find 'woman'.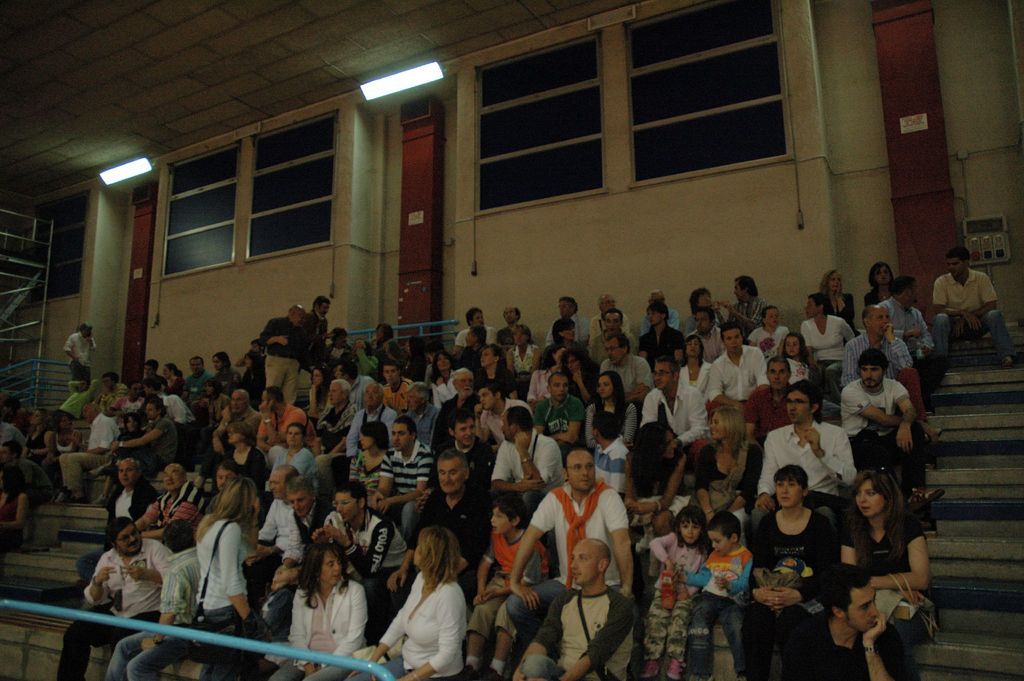
837 473 925 621.
